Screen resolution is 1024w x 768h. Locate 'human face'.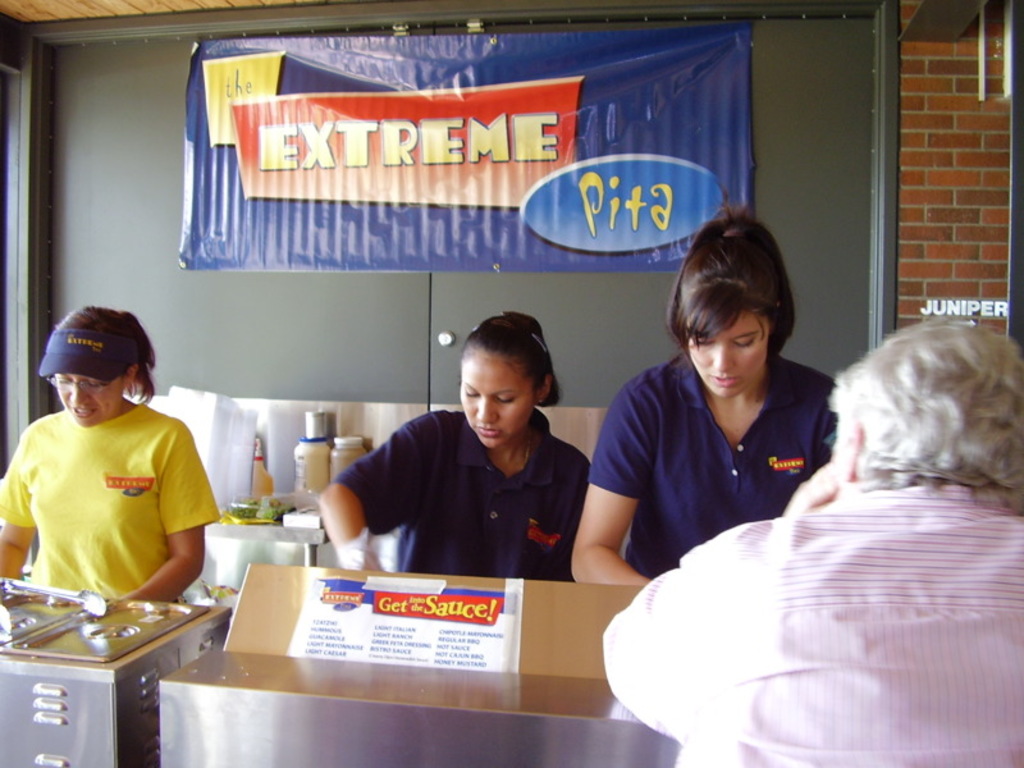
left=687, top=307, right=765, bottom=399.
